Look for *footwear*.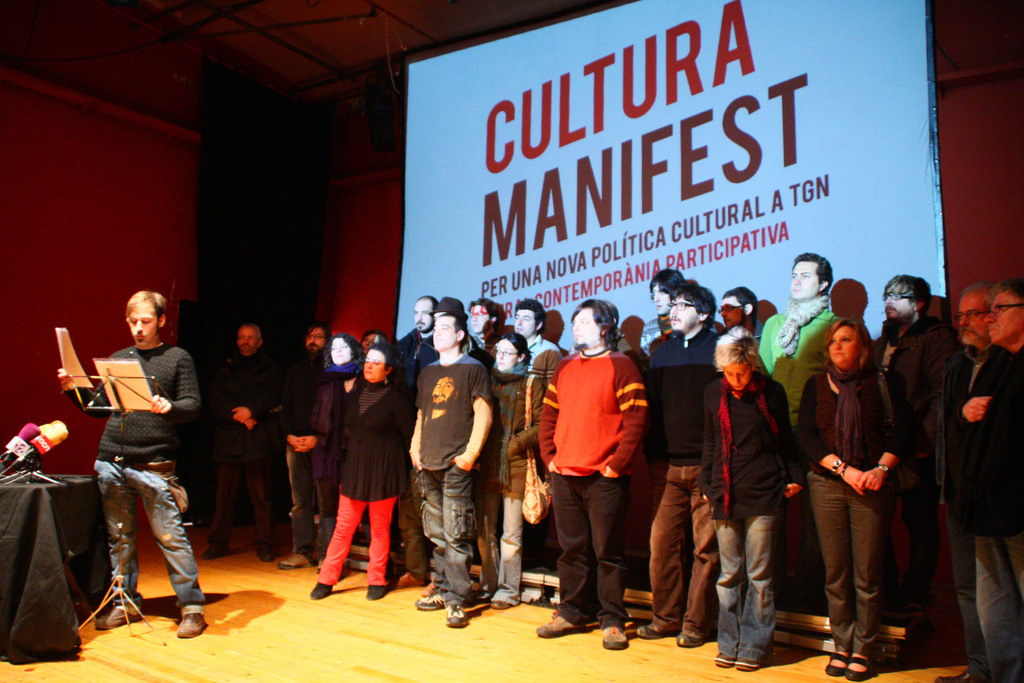
Found: (360,577,394,600).
